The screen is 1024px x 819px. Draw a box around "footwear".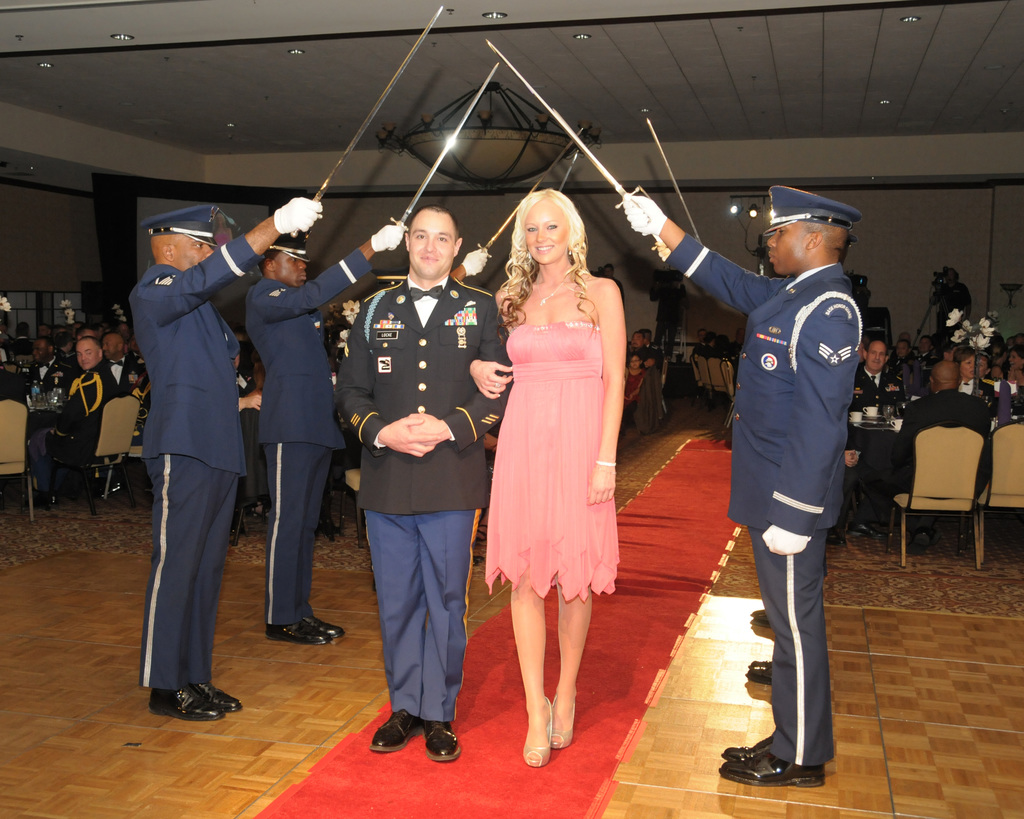
crop(753, 607, 771, 628).
